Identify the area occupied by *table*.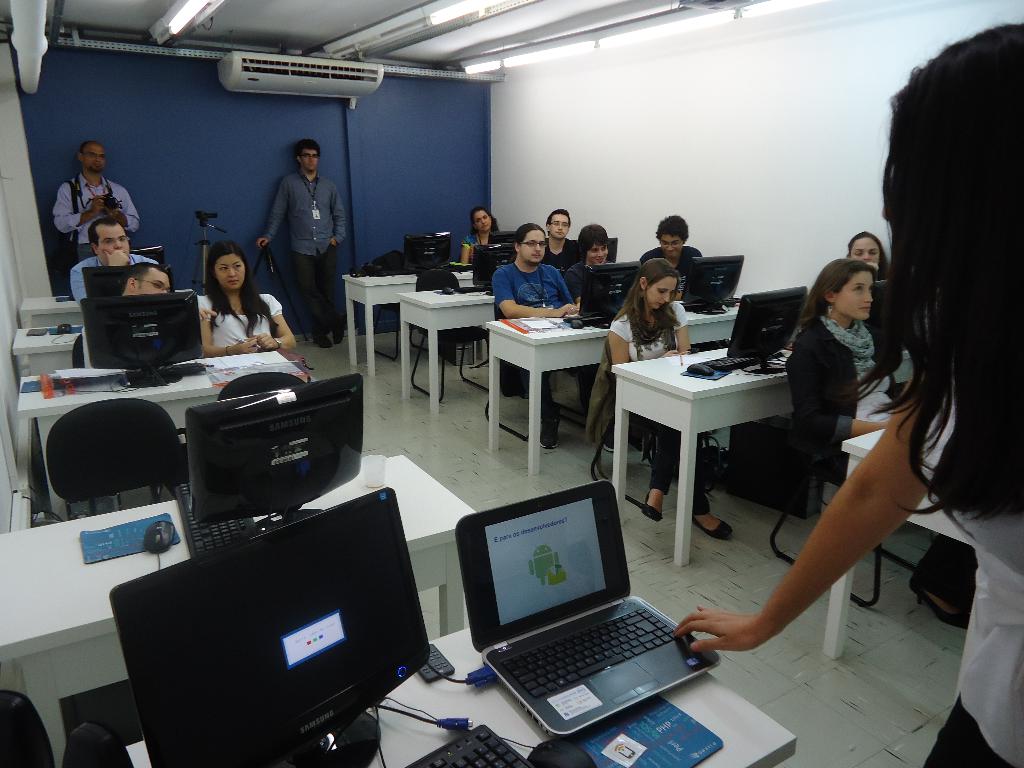
Area: l=828, t=425, r=980, b=659.
